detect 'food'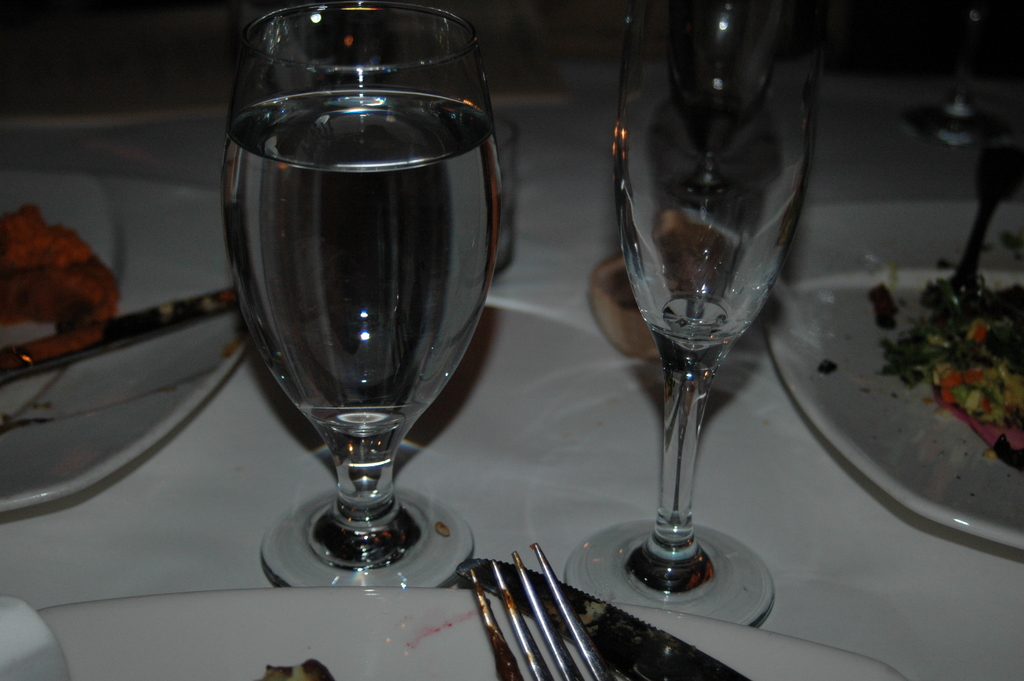
(x1=4, y1=204, x2=115, y2=350)
